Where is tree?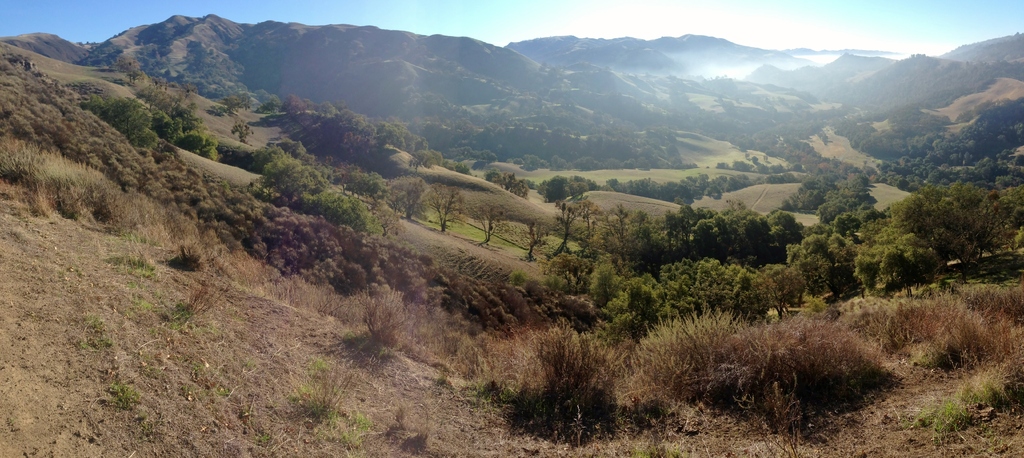
799:174:833:211.
